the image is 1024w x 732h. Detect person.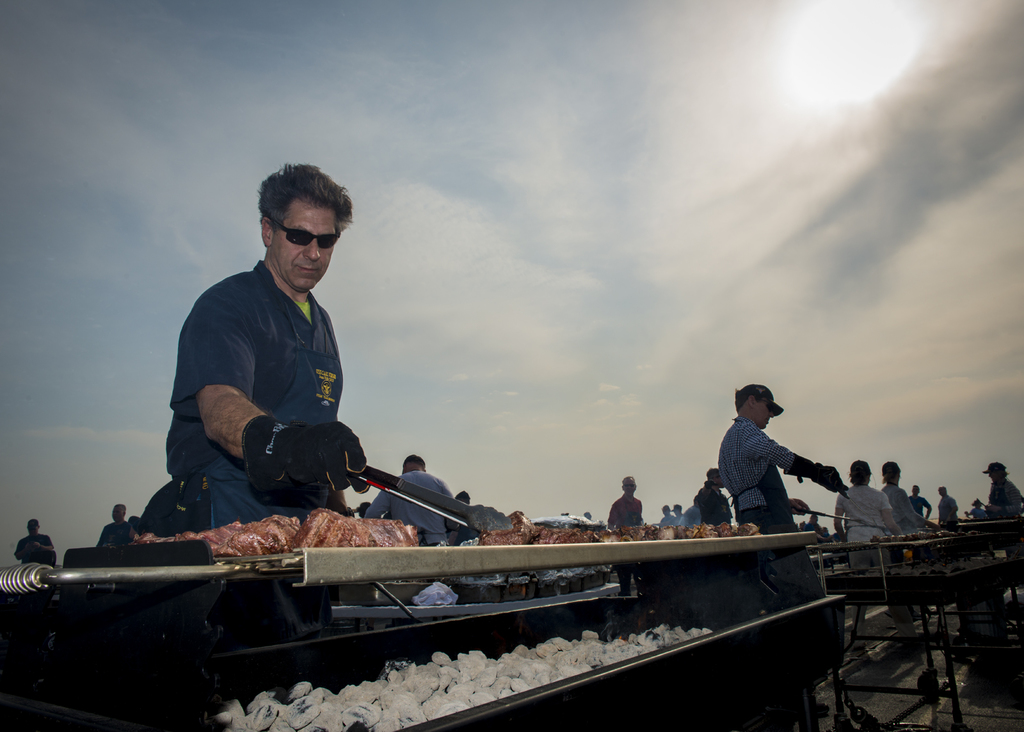
Detection: 707/380/849/539.
